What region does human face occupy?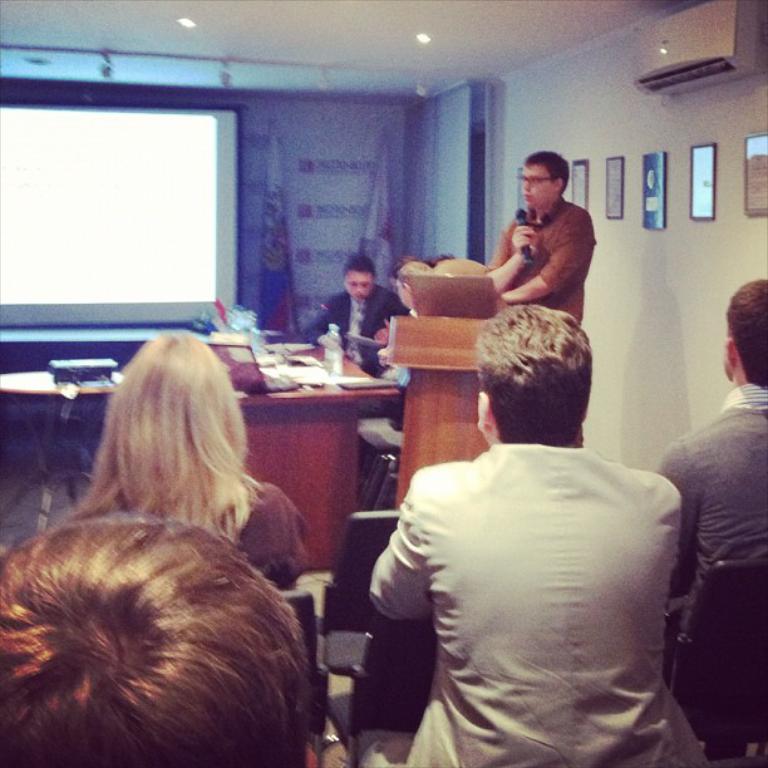
Rect(344, 269, 379, 304).
